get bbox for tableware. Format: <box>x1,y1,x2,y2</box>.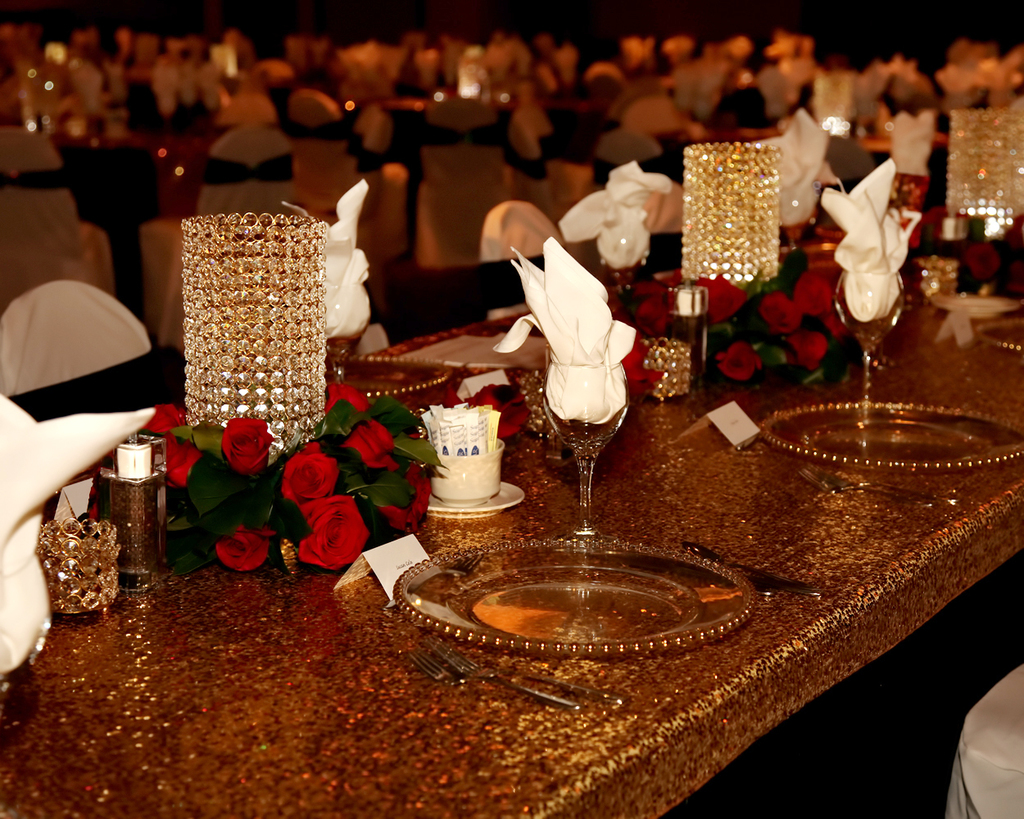
<box>591,223,659,298</box>.
